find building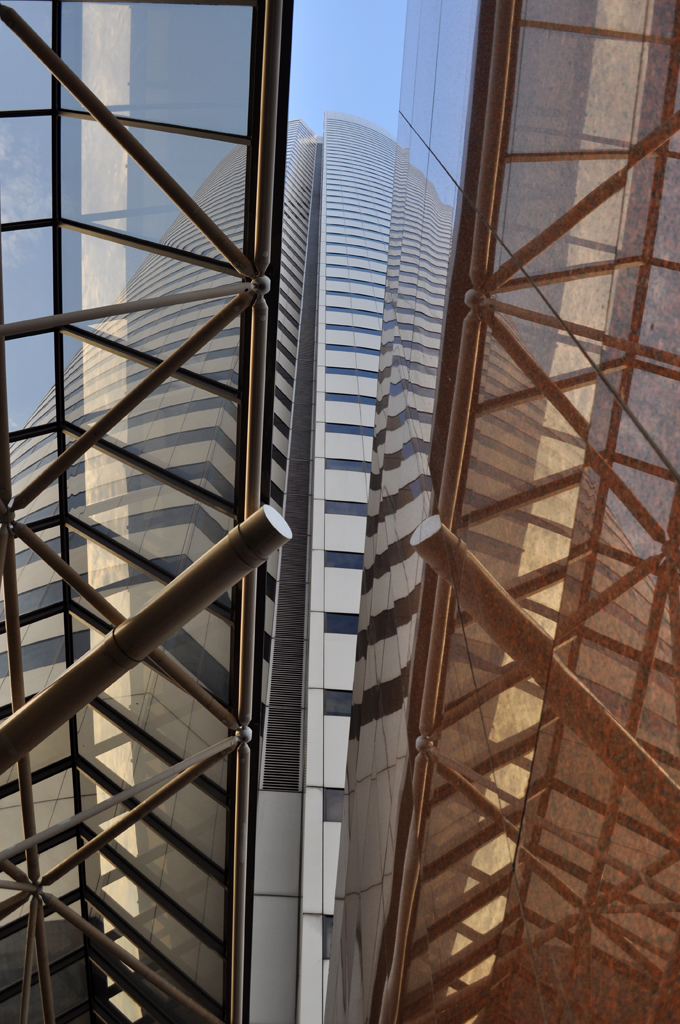
{"x1": 0, "y1": 111, "x2": 679, "y2": 1023}
